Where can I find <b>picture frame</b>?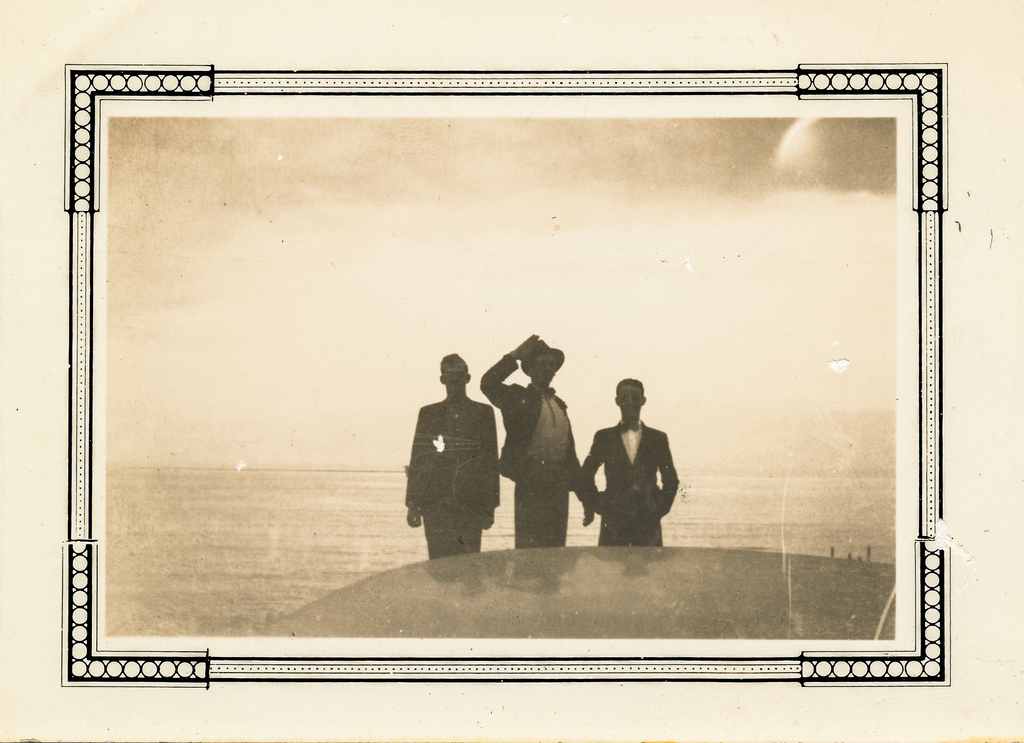
You can find it at bbox=(64, 63, 954, 689).
